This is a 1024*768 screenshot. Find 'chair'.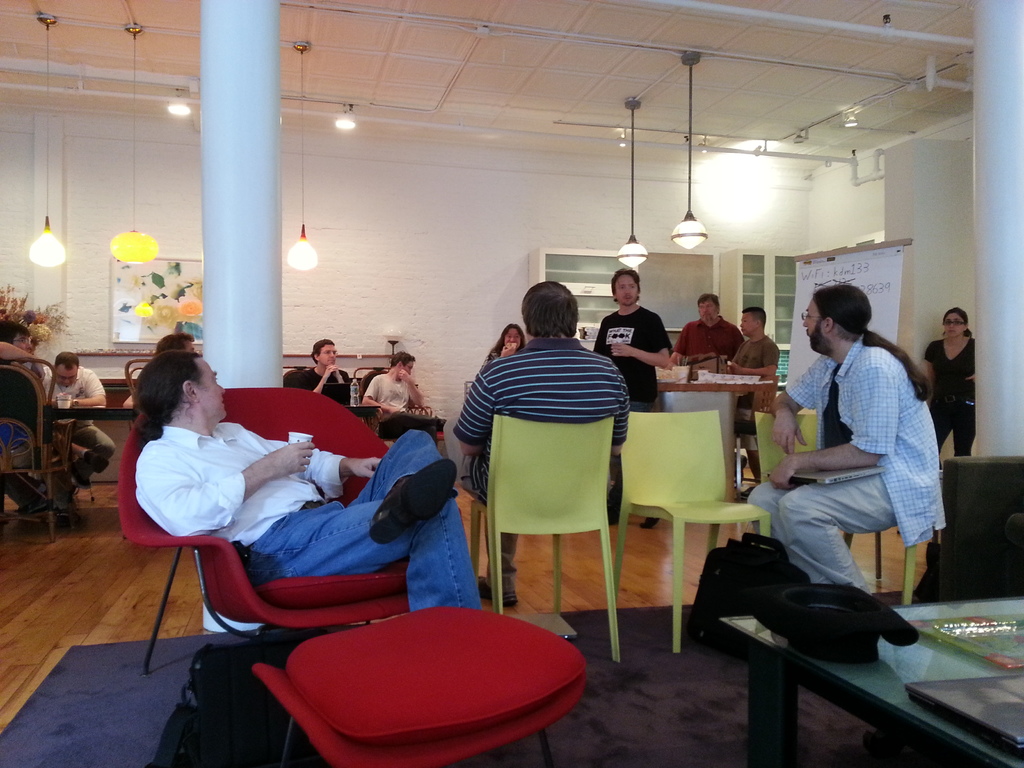
Bounding box: select_region(469, 415, 621, 668).
